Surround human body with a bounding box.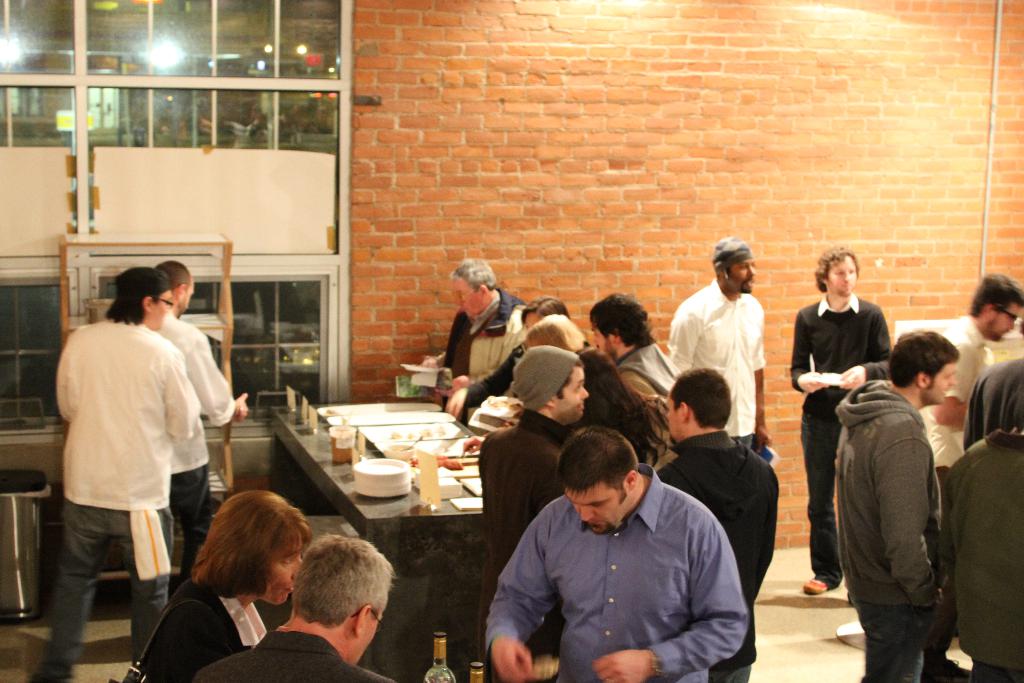
(x1=199, y1=532, x2=397, y2=682).
